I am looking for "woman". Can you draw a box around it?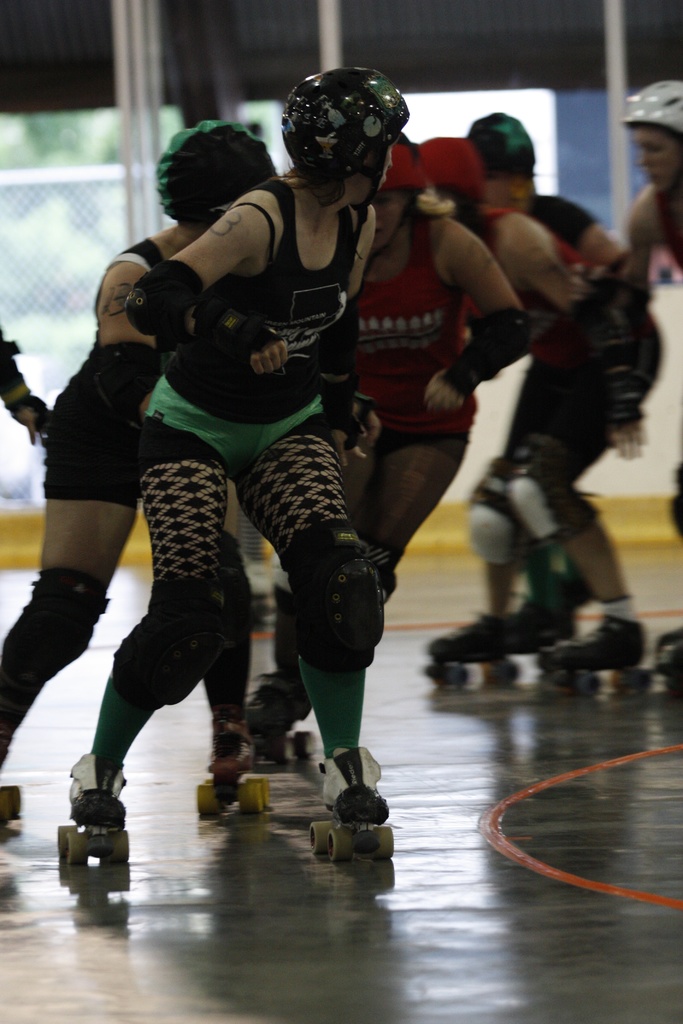
Sure, the bounding box is BBox(622, 113, 682, 541).
